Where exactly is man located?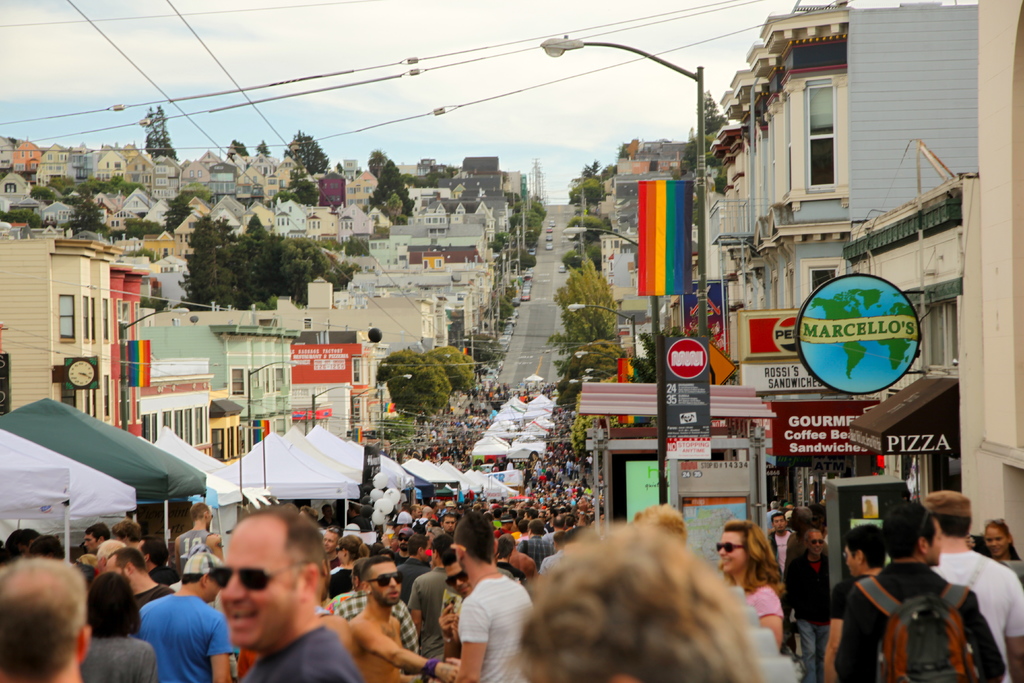
Its bounding box is x1=105 y1=564 x2=234 y2=682.
